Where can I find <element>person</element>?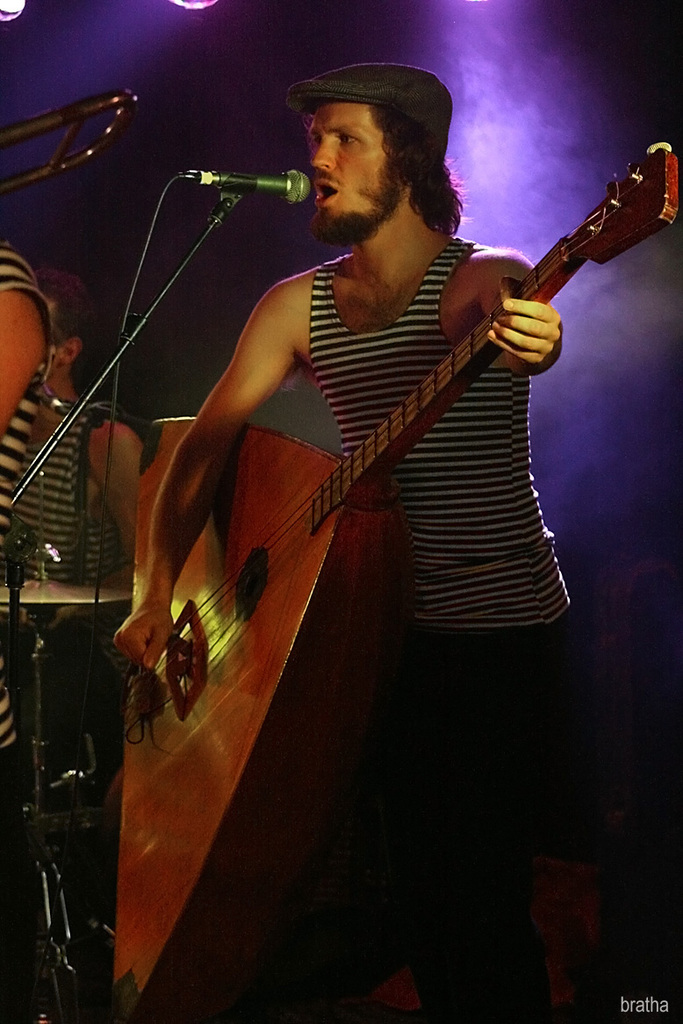
You can find it at select_region(0, 236, 59, 1020).
